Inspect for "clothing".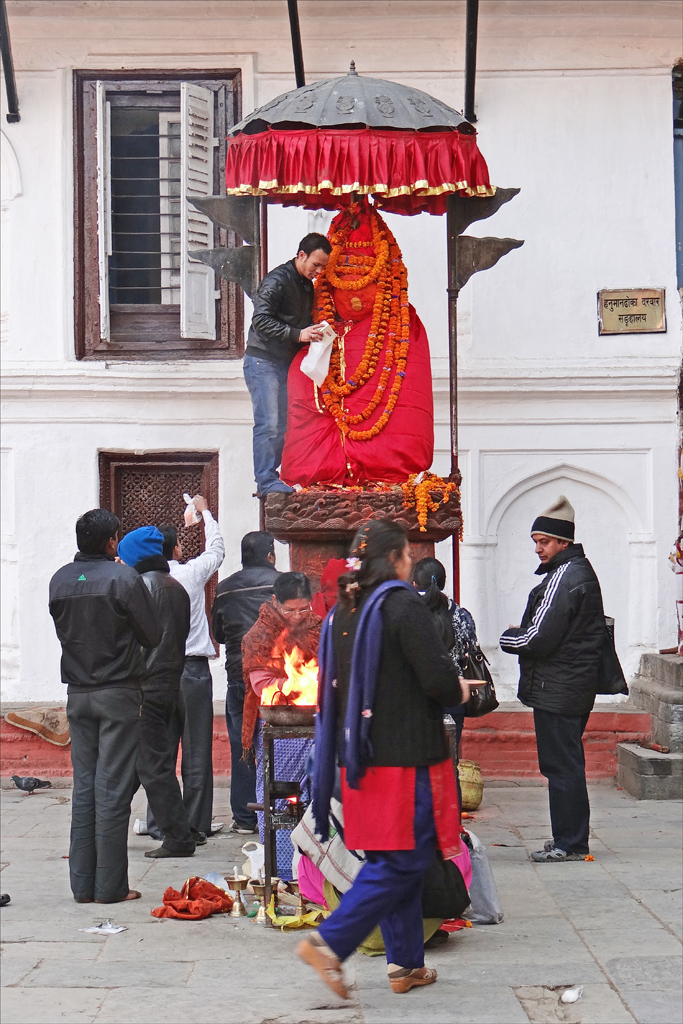
Inspection: rect(212, 549, 283, 829).
